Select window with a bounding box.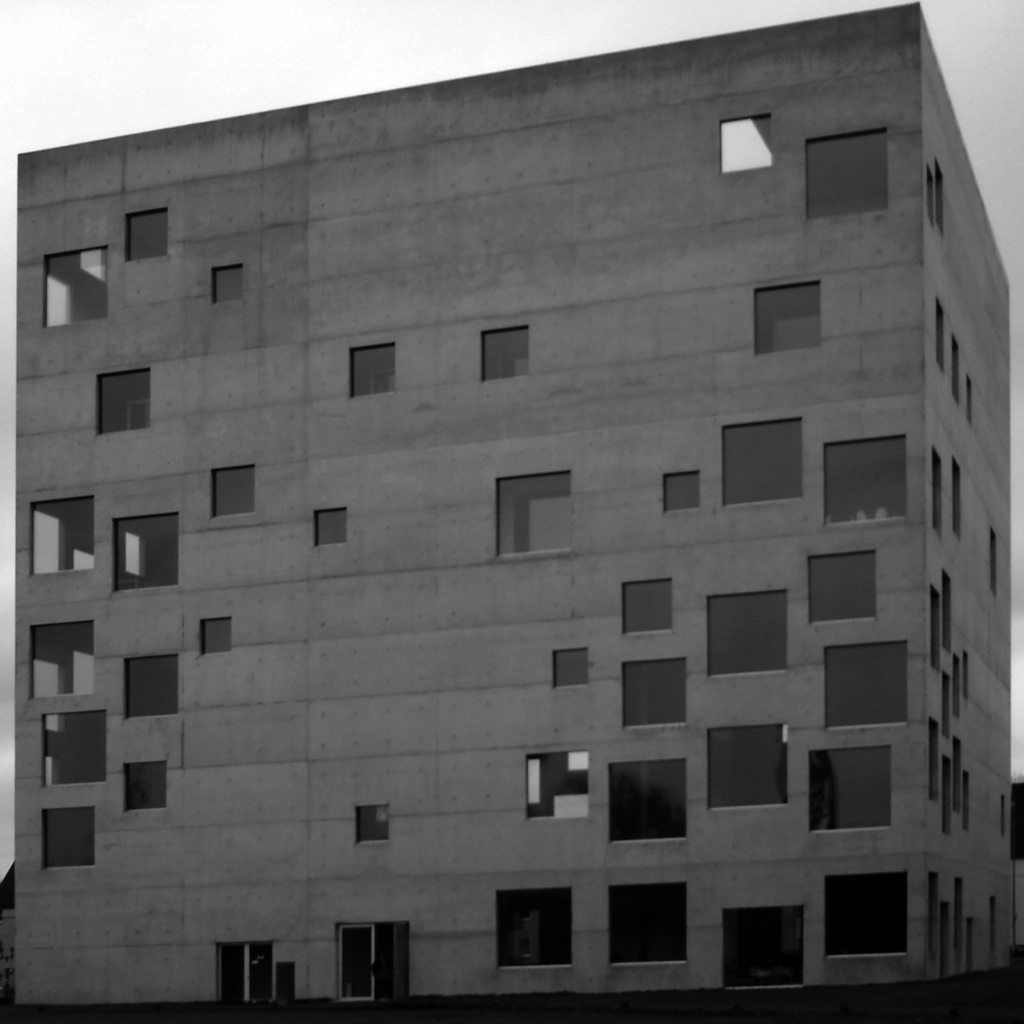
67, 547, 99, 567.
